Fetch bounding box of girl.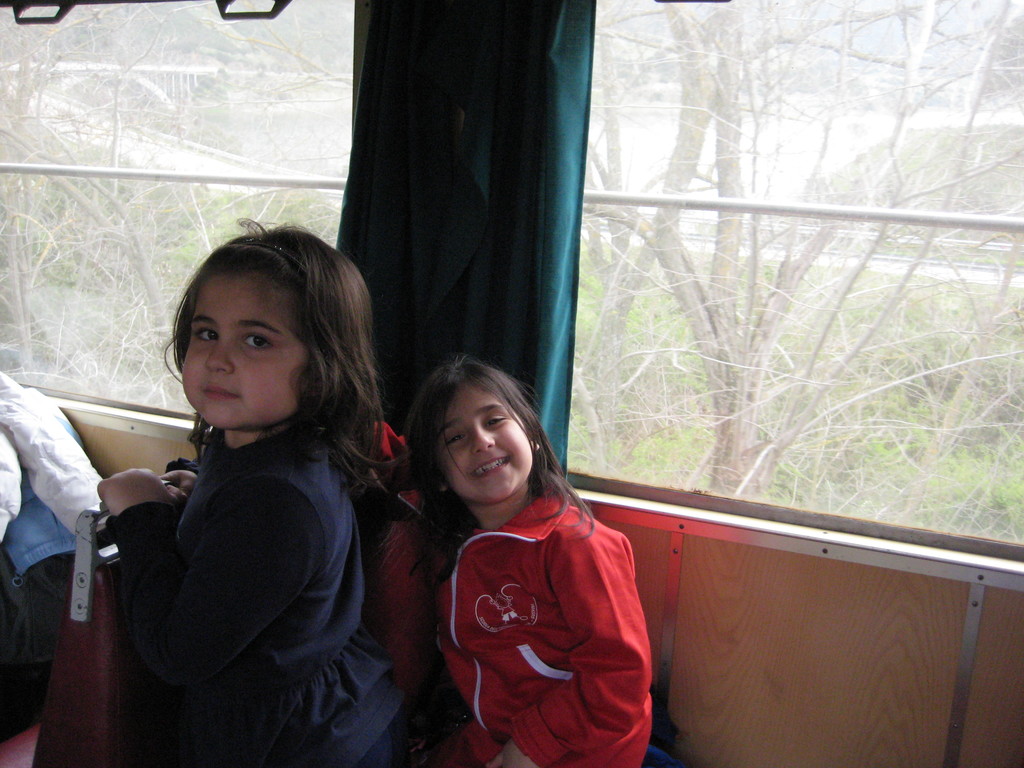
Bbox: (361,356,657,767).
